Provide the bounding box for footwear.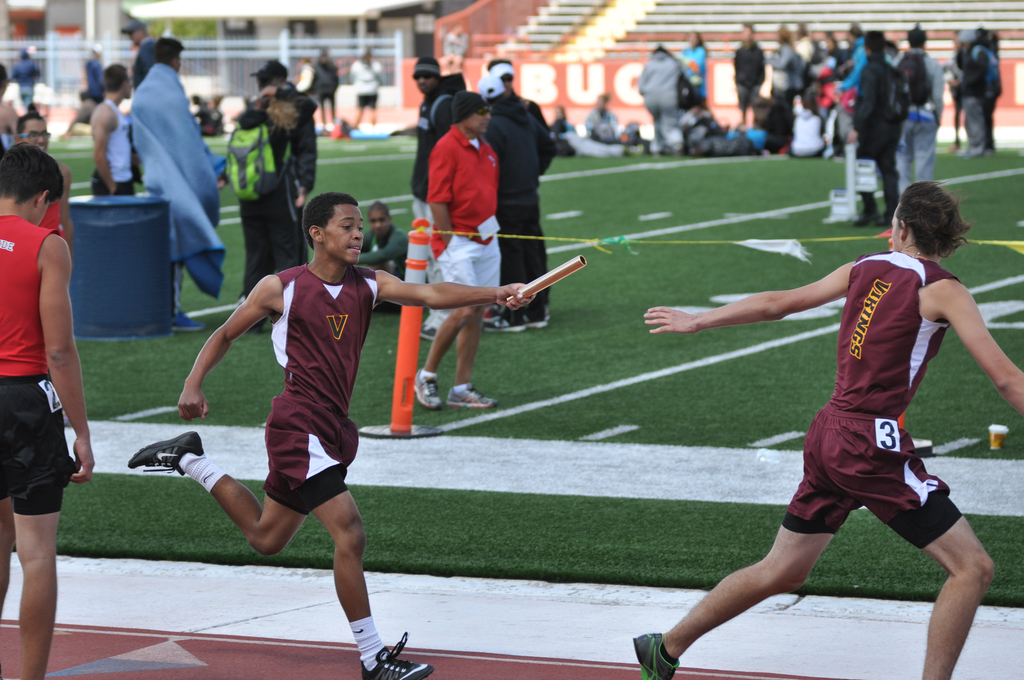
pyautogui.locateOnScreen(116, 426, 203, 480).
